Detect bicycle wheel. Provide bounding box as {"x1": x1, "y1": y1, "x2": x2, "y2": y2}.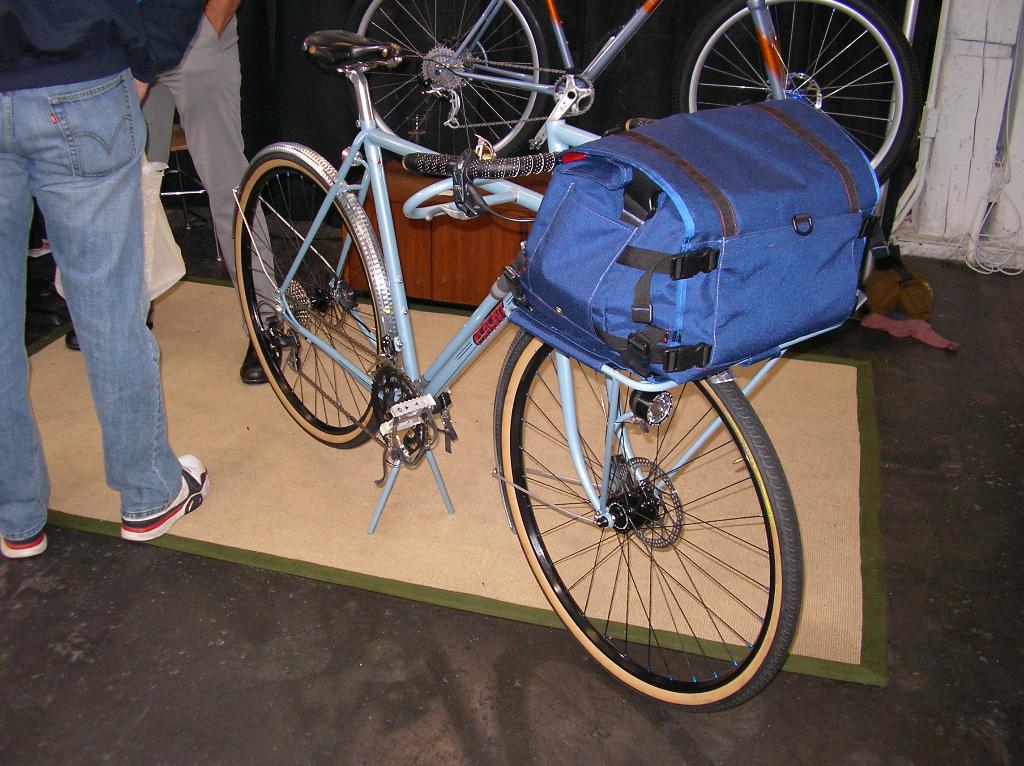
{"x1": 228, "y1": 141, "x2": 400, "y2": 449}.
